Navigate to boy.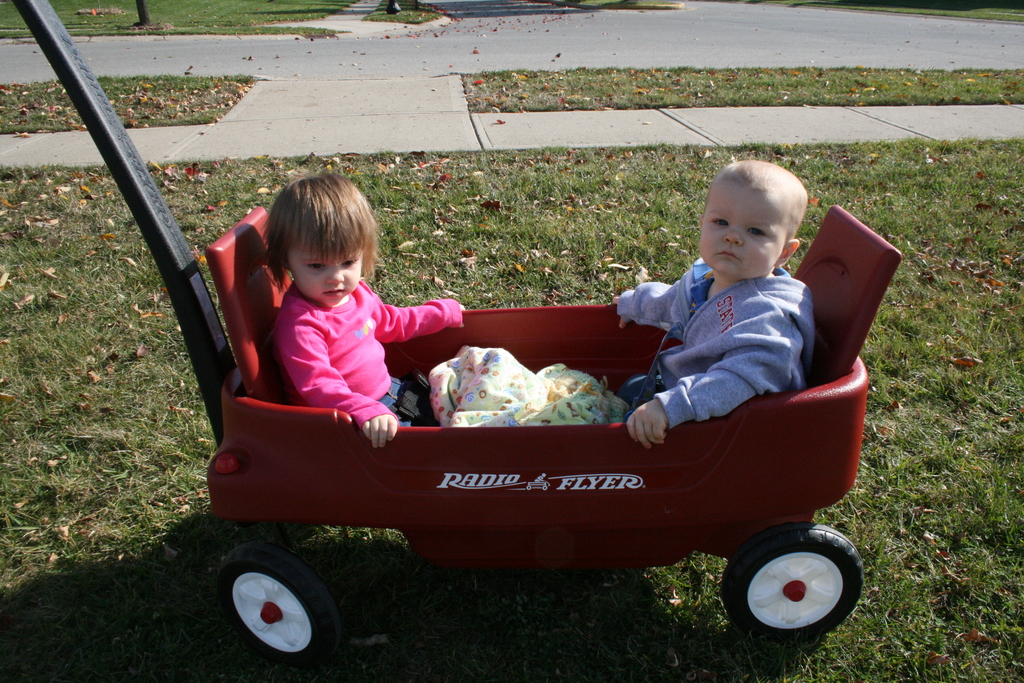
Navigation target: BBox(601, 152, 812, 456).
